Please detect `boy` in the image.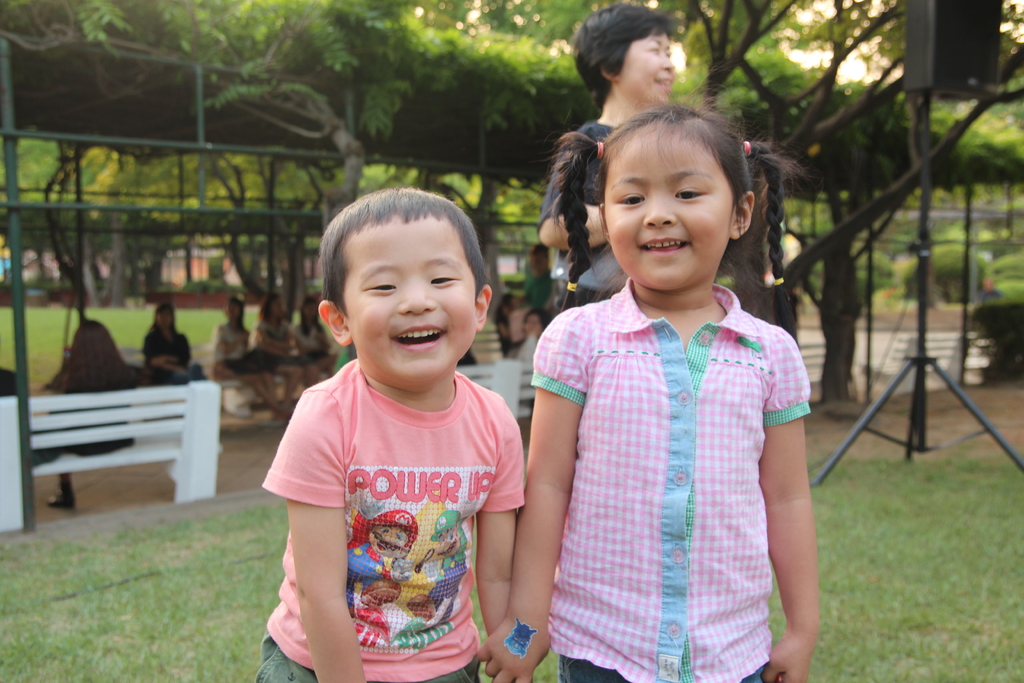
rect(252, 187, 539, 682).
